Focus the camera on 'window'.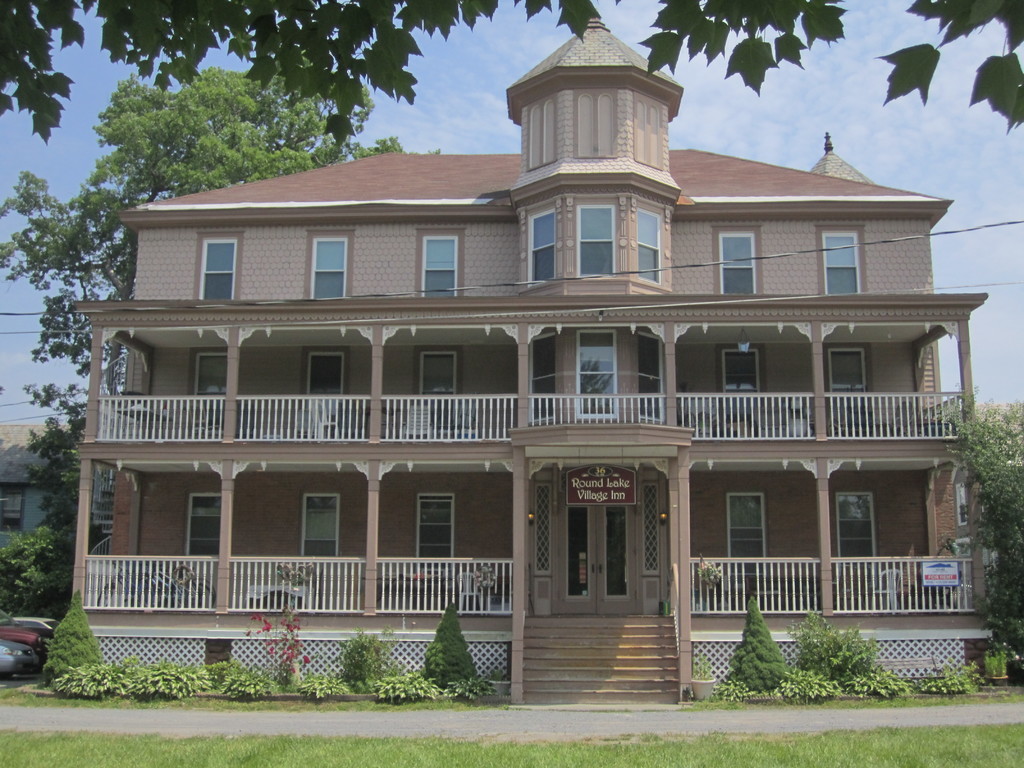
Focus region: rect(297, 492, 340, 561).
